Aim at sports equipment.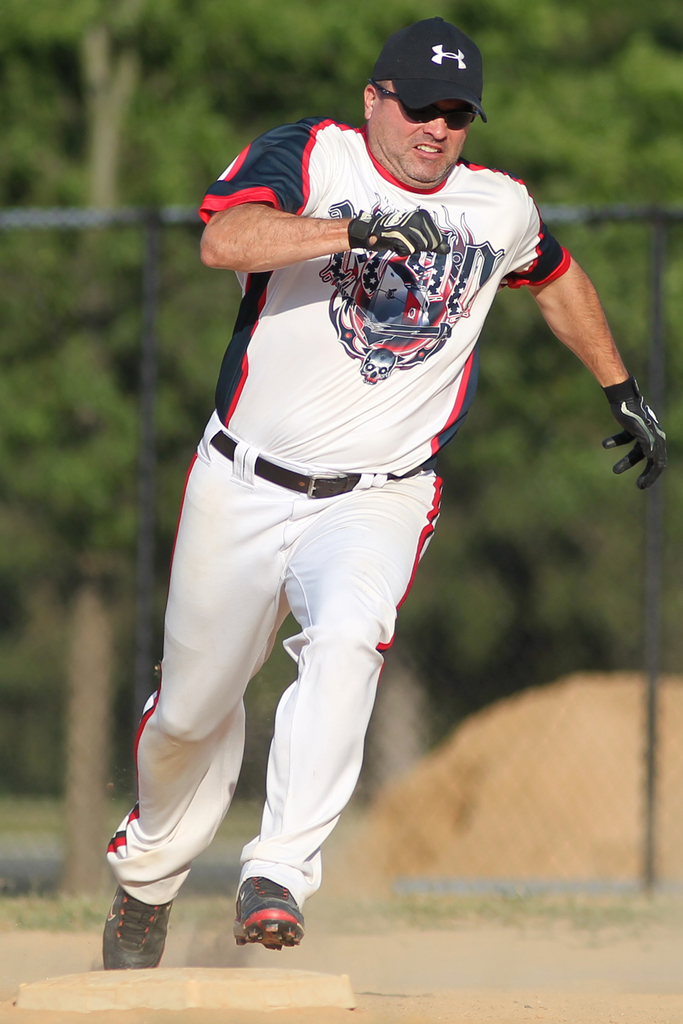
Aimed at select_region(350, 207, 452, 262).
